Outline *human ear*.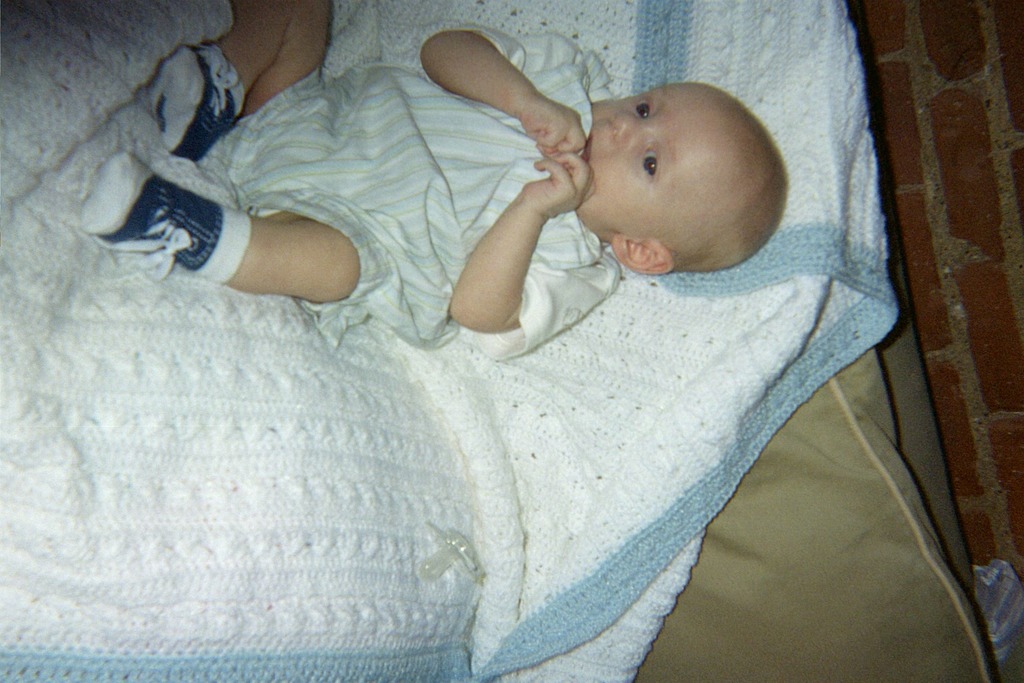
Outline: (x1=613, y1=239, x2=673, y2=273).
